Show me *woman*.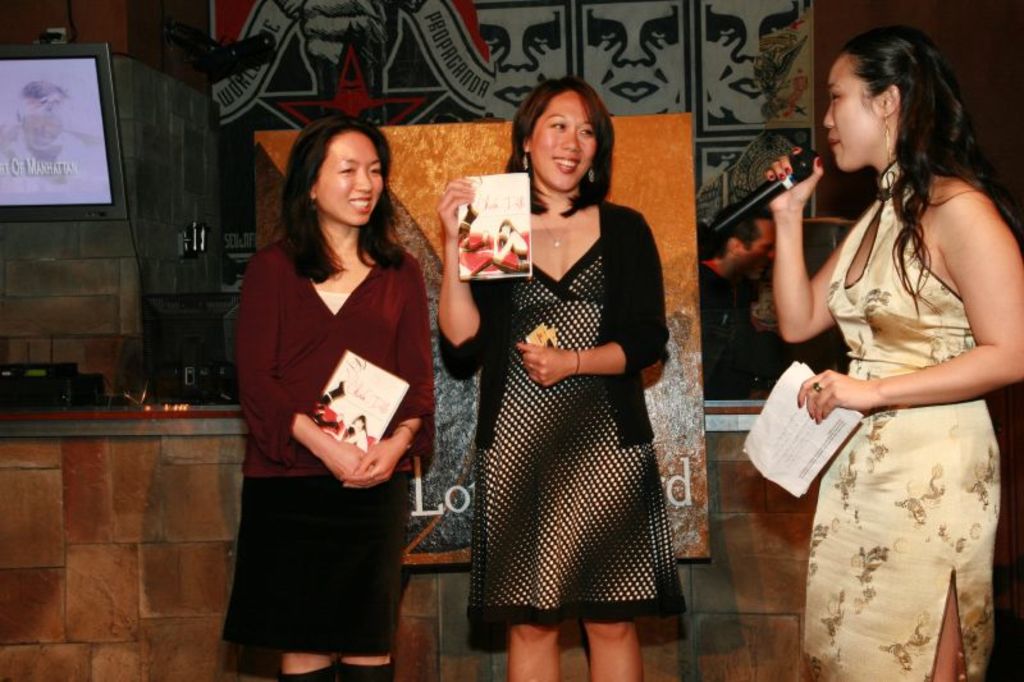
*woman* is here: <region>223, 116, 442, 681</region>.
